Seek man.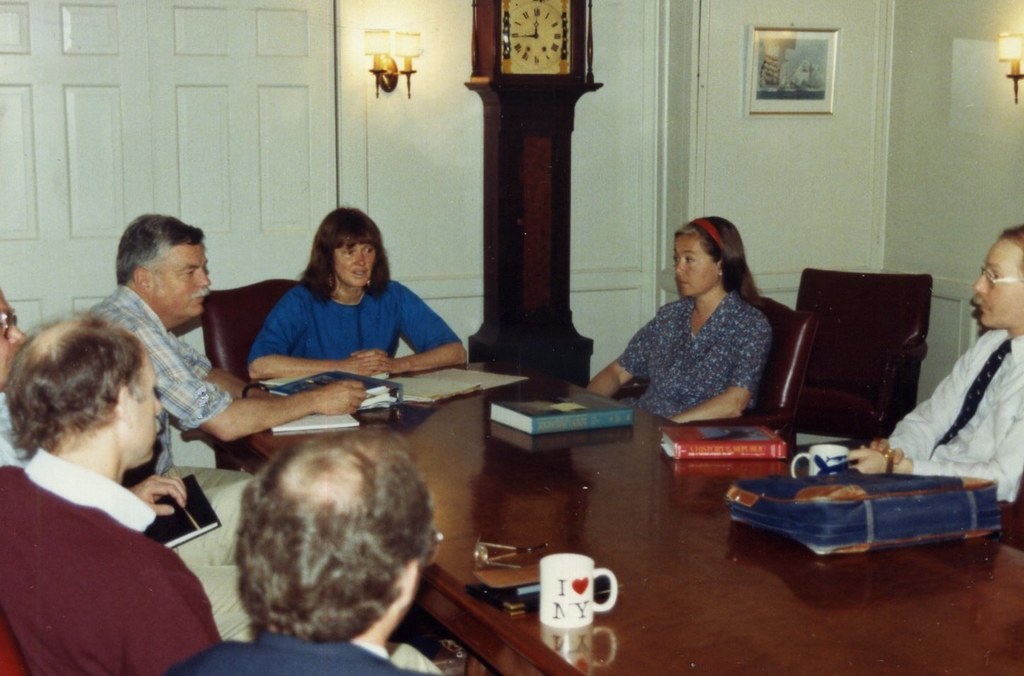
(81, 209, 370, 487).
